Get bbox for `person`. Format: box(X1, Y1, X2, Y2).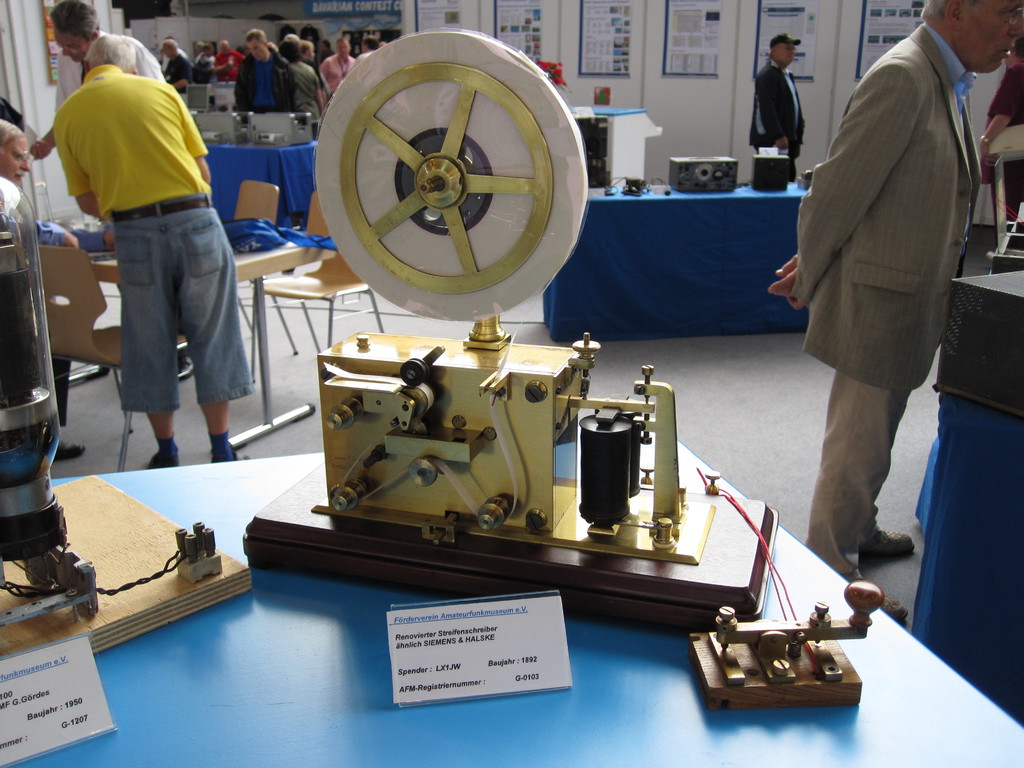
box(769, 0, 1023, 625).
